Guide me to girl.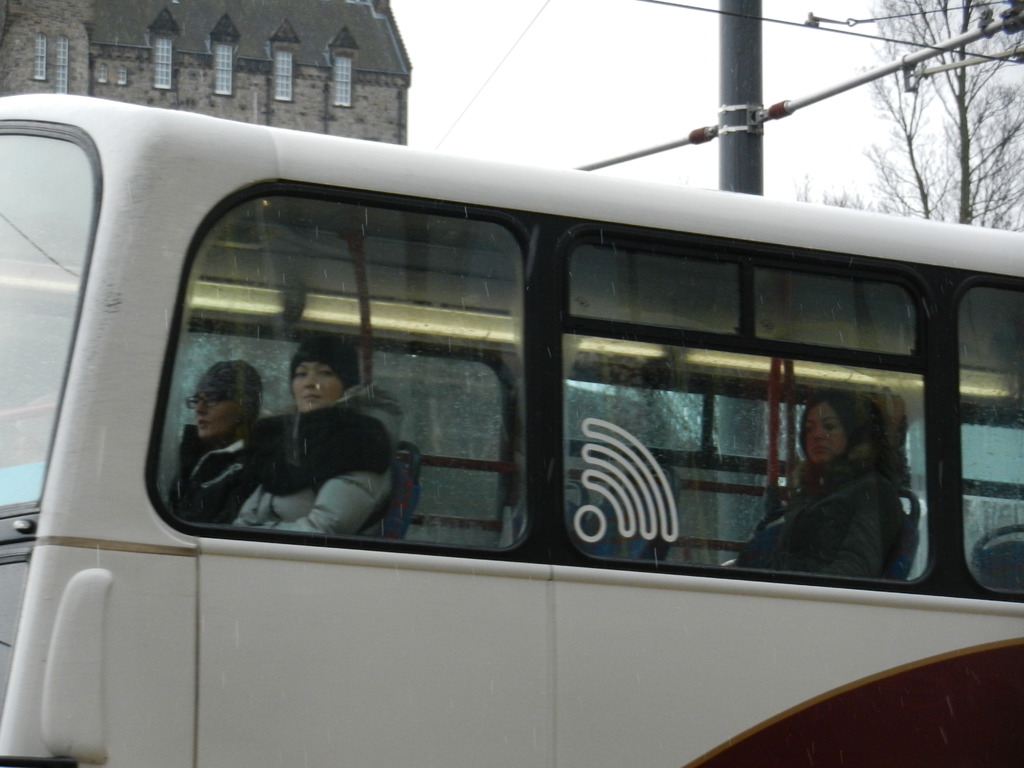
Guidance: (165, 362, 267, 526).
